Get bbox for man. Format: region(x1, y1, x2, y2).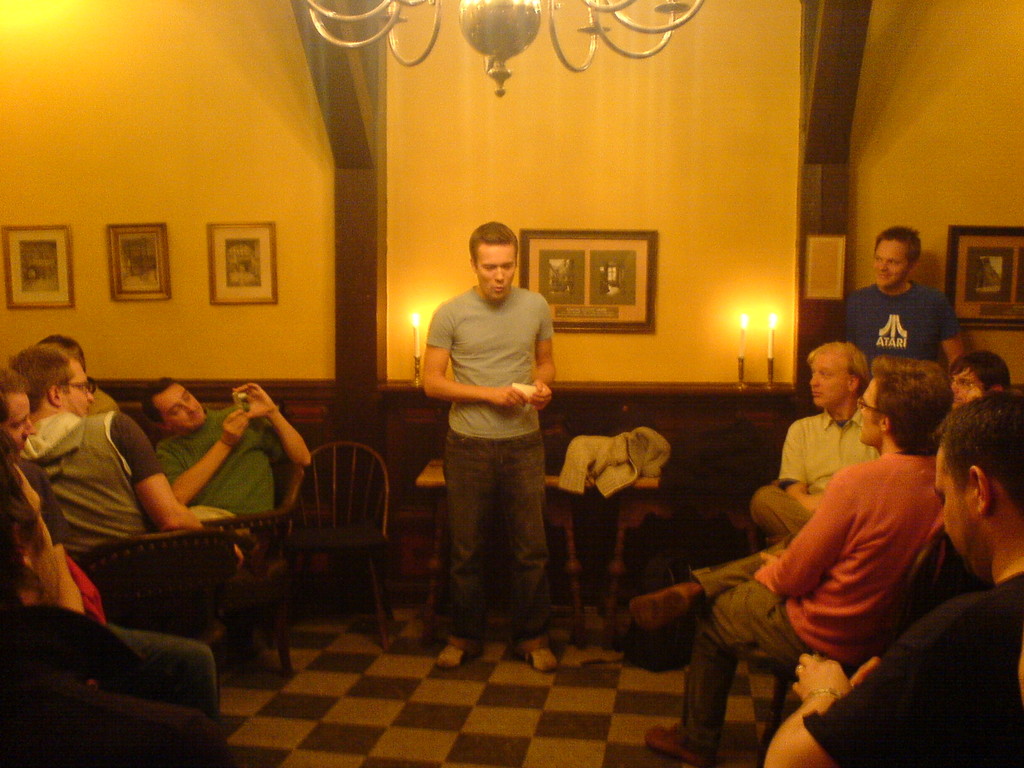
region(1, 341, 250, 583).
